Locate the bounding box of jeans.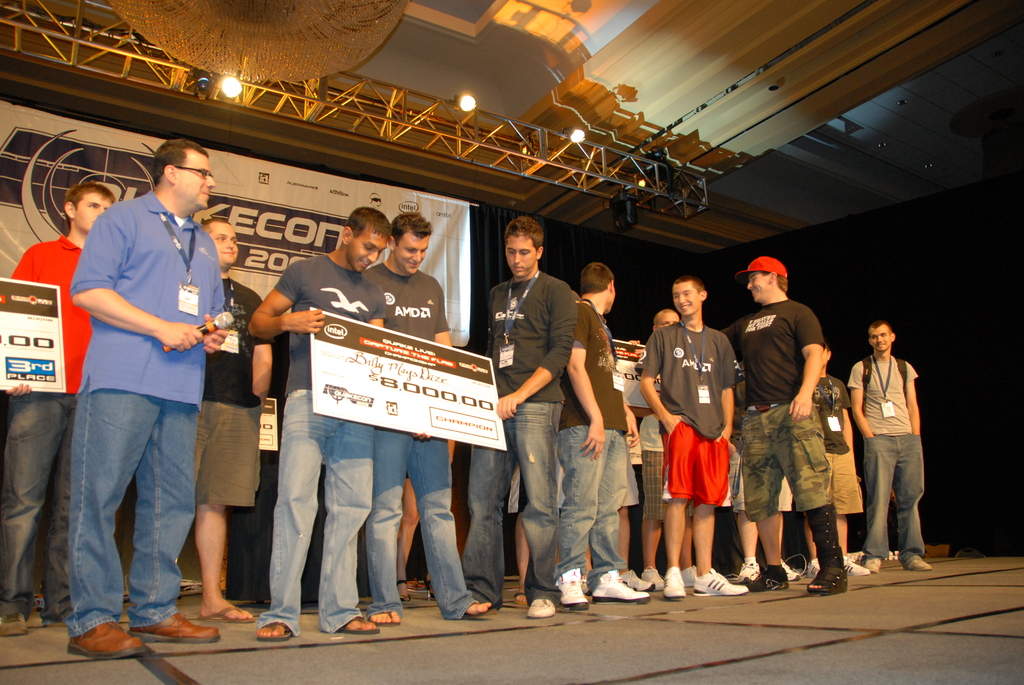
Bounding box: Rect(363, 414, 488, 626).
